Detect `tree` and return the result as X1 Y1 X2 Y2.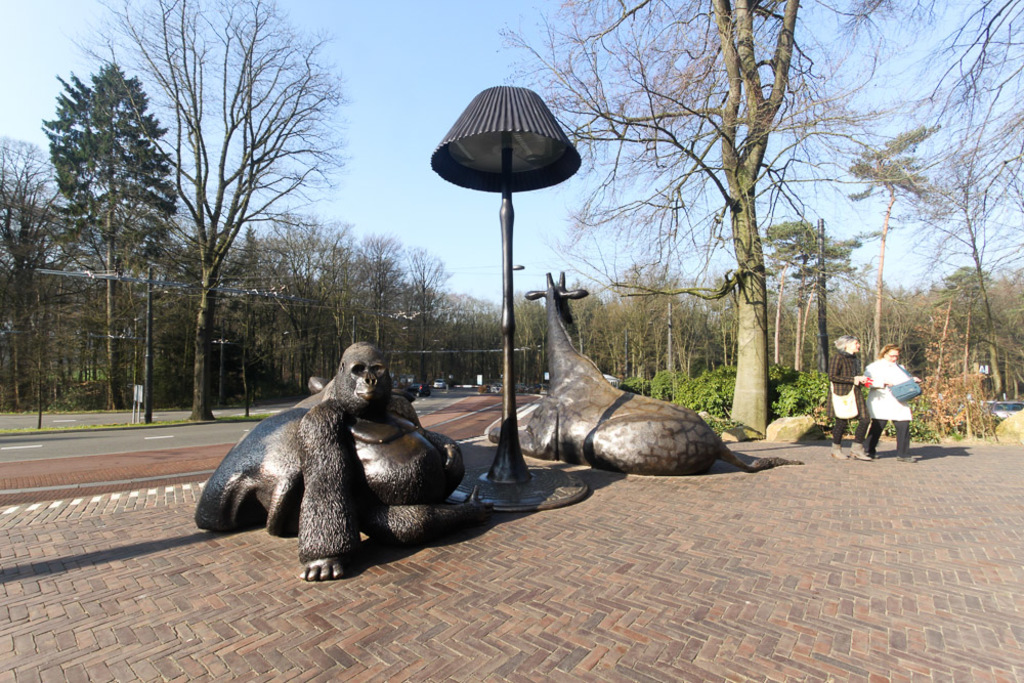
54 0 360 415.
